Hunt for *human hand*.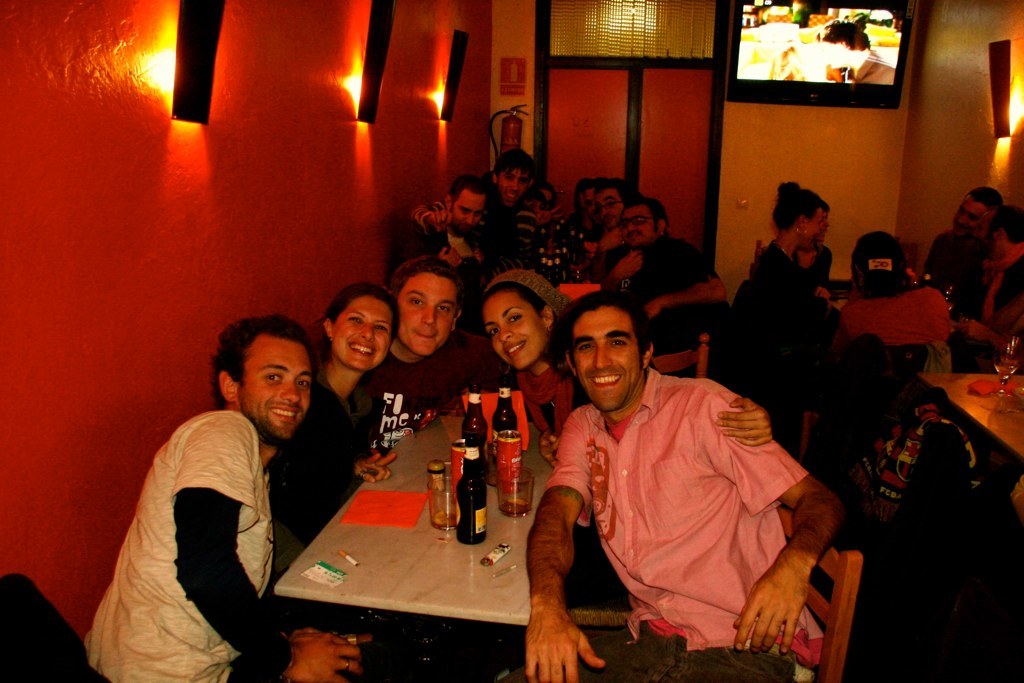
Hunted down at bbox(539, 432, 560, 468).
